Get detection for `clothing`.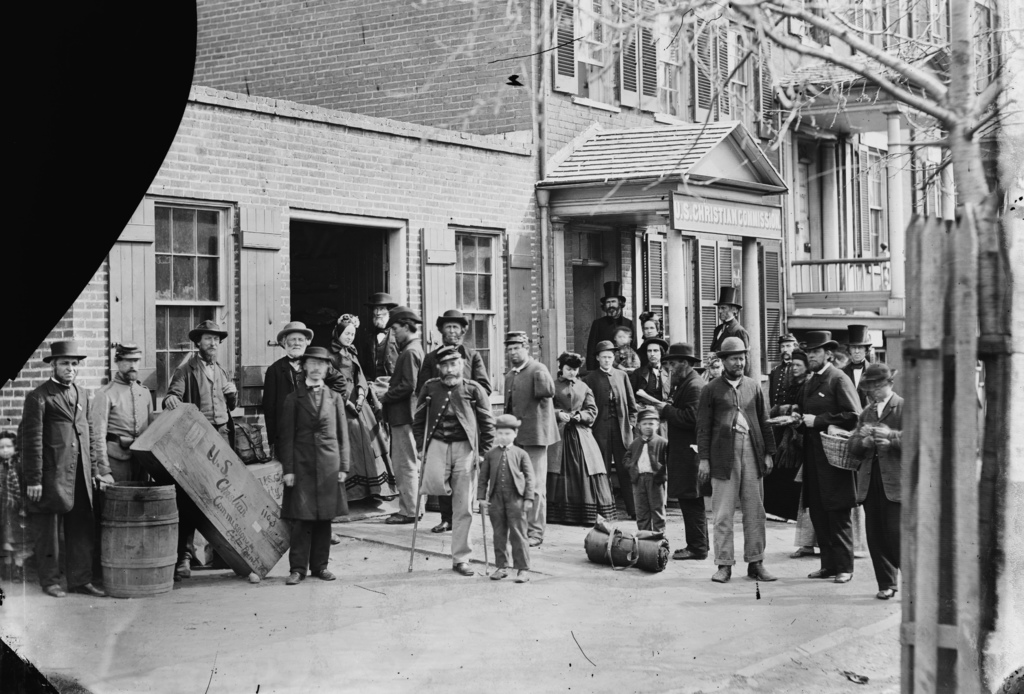
Detection: 796/328/895/578.
